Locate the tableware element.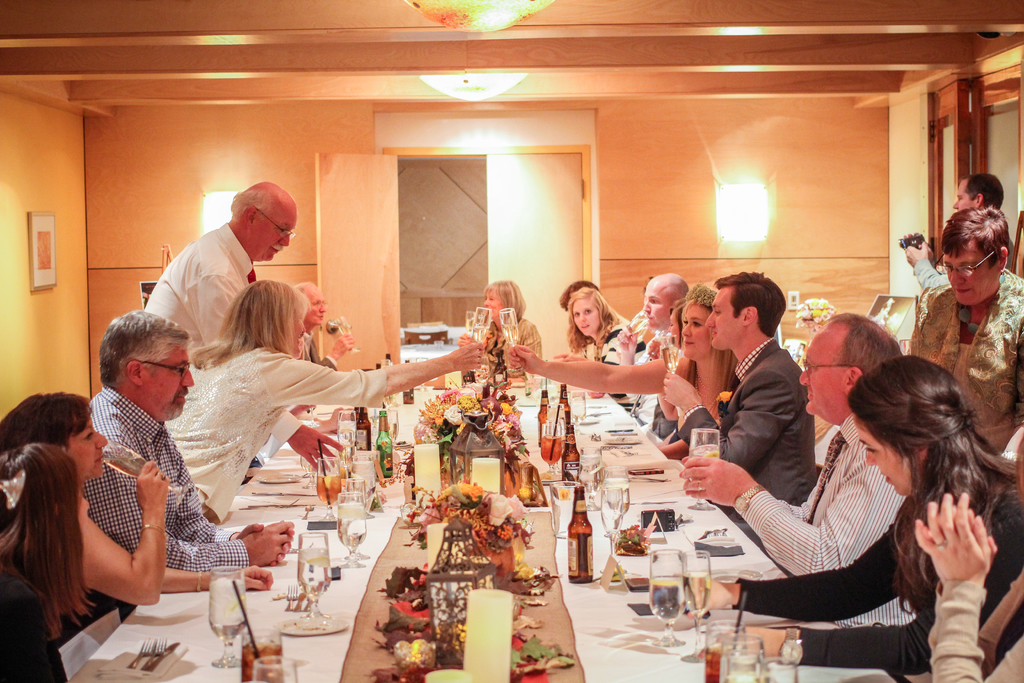
Element bbox: 253,656,299,682.
